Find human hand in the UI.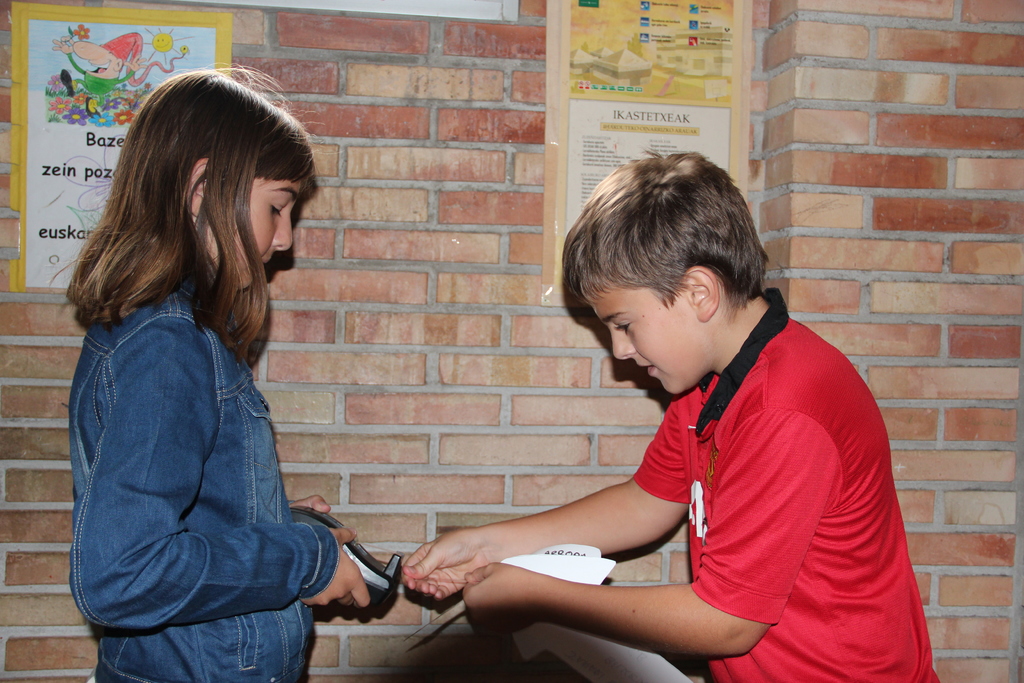
UI element at Rect(460, 558, 543, 627).
